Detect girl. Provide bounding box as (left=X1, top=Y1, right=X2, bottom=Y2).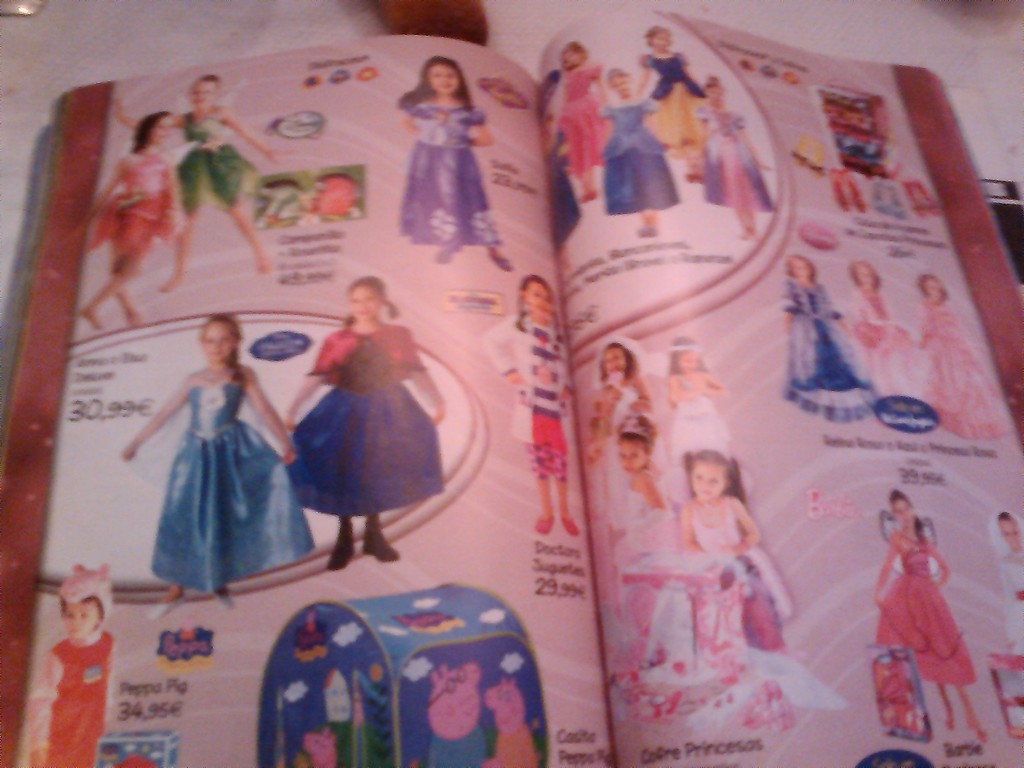
(left=87, top=108, right=185, bottom=325).
